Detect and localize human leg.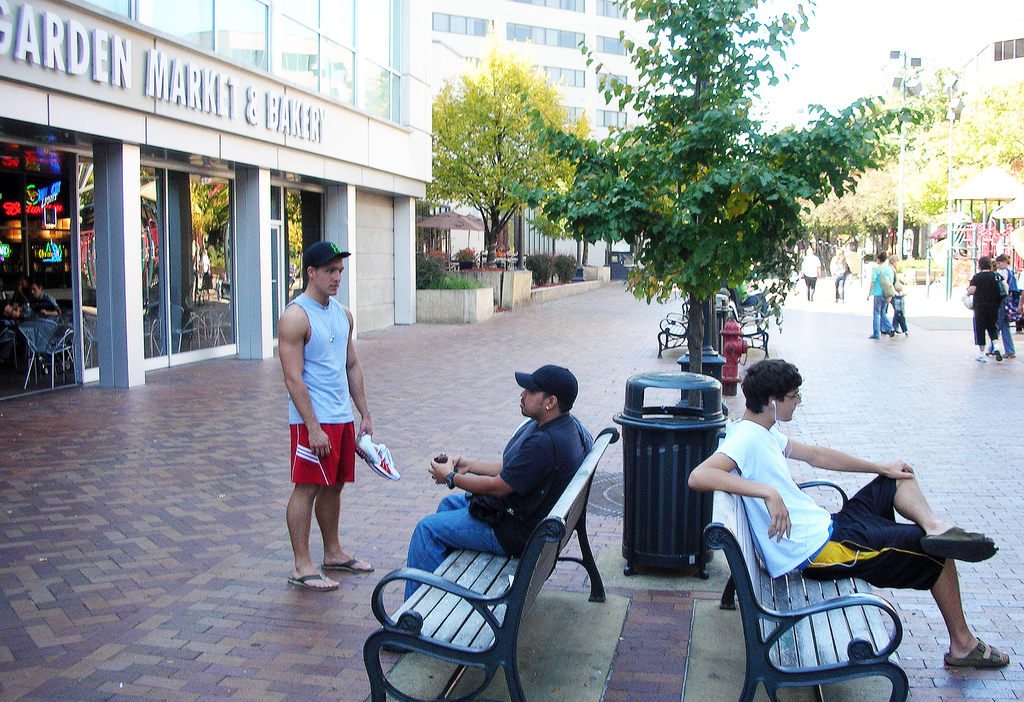
Localized at (x1=792, y1=526, x2=1010, y2=664).
